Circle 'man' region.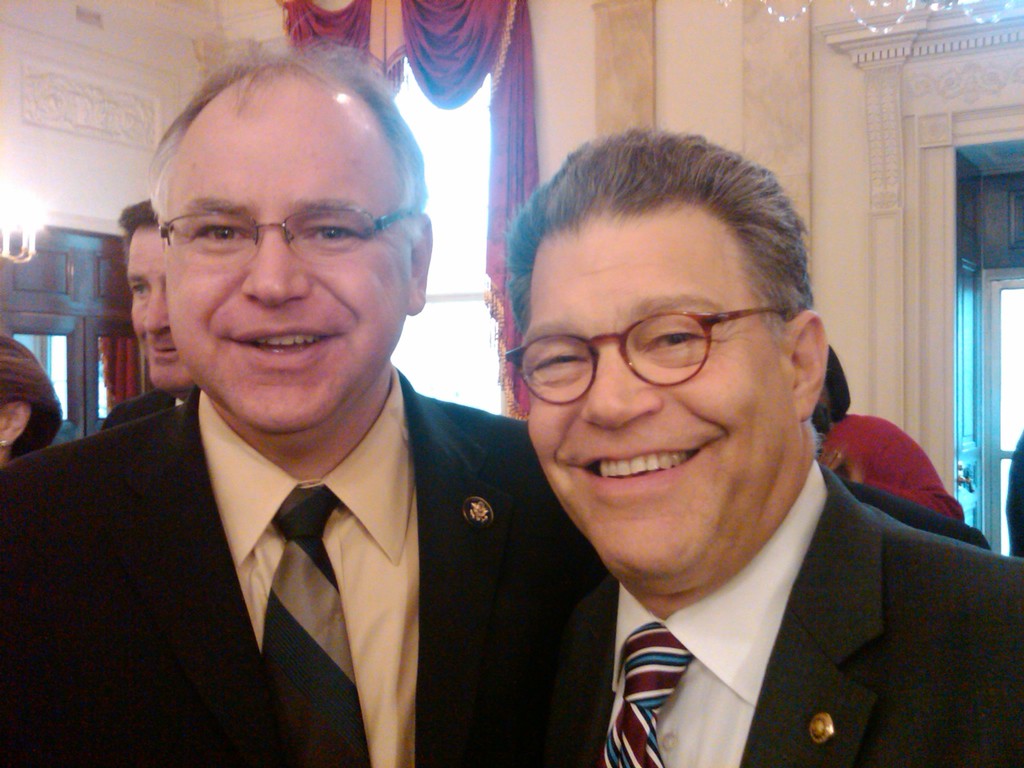
Region: [x1=509, y1=125, x2=1023, y2=767].
